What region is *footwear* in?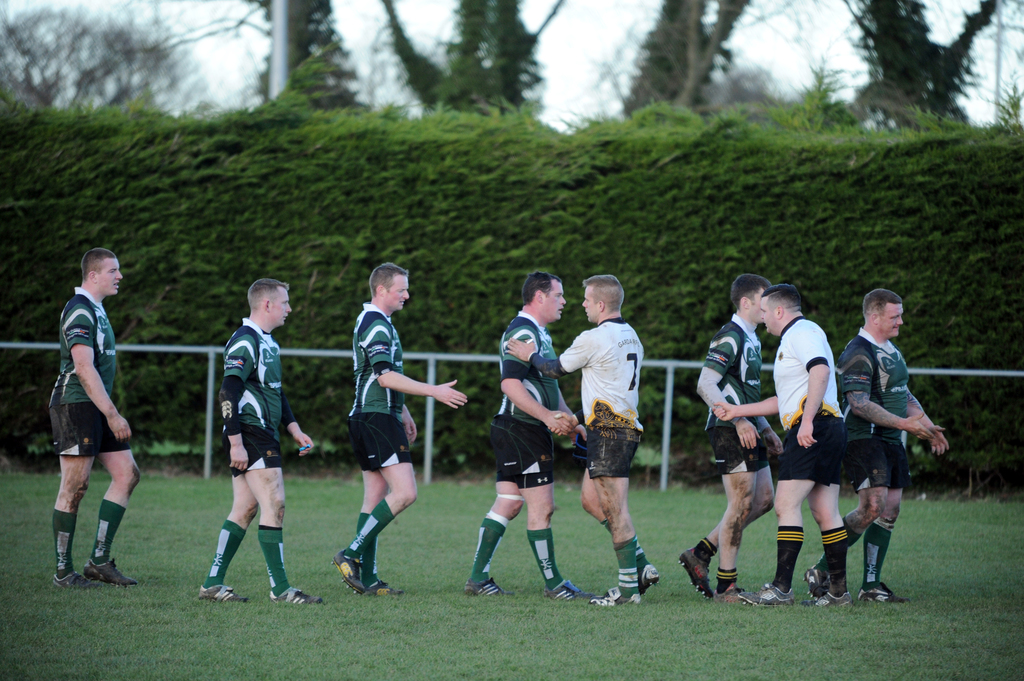
left=856, top=582, right=908, bottom=604.
